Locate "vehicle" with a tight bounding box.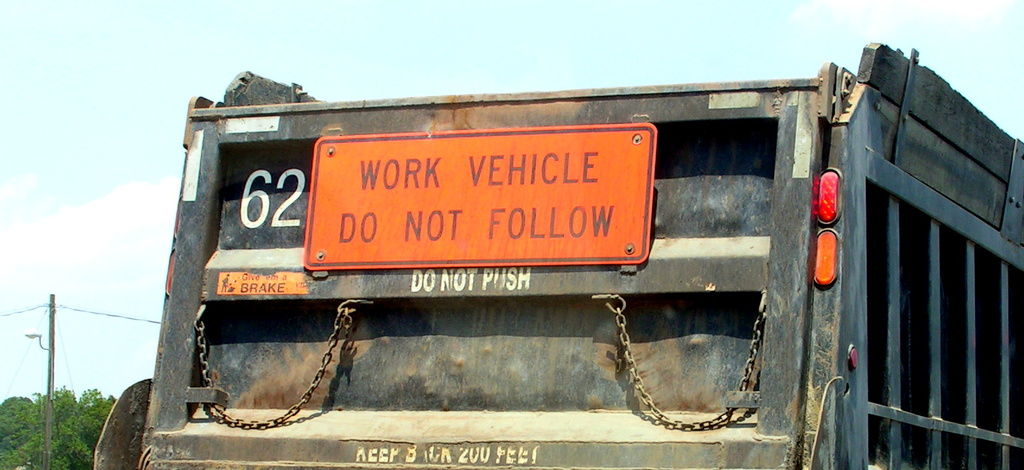
left=93, top=42, right=1023, bottom=469.
